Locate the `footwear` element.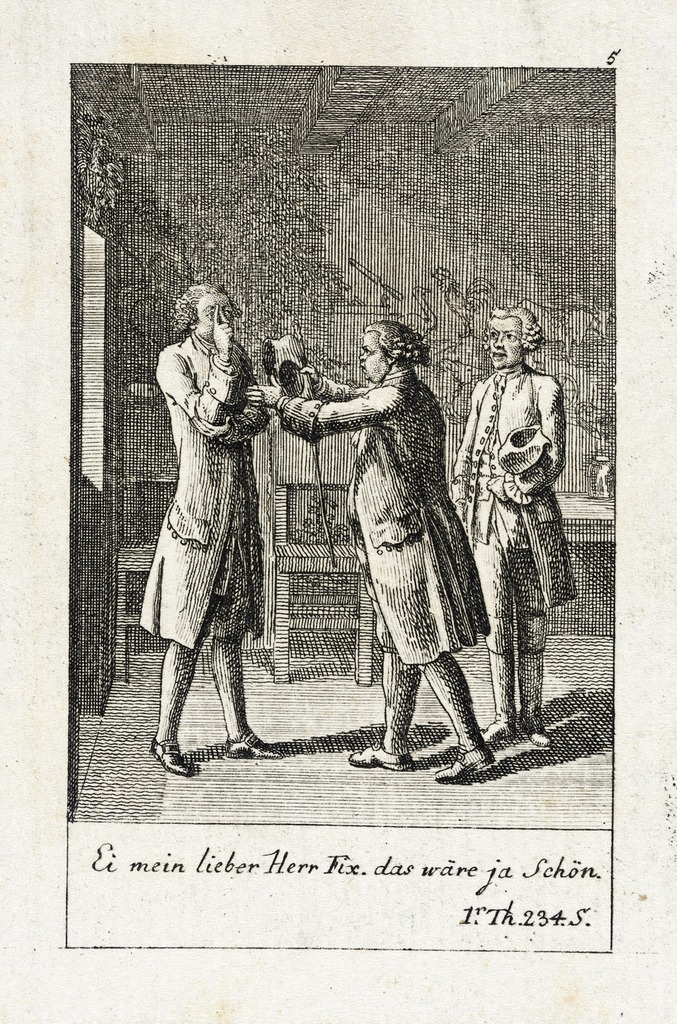
Element bbox: (x1=430, y1=741, x2=496, y2=787).
